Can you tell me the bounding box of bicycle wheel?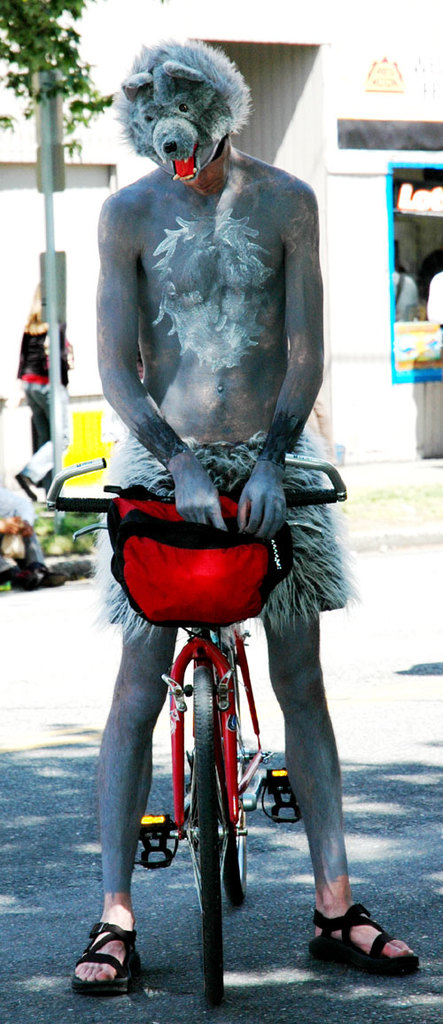
{"x1": 216, "y1": 706, "x2": 243, "y2": 899}.
